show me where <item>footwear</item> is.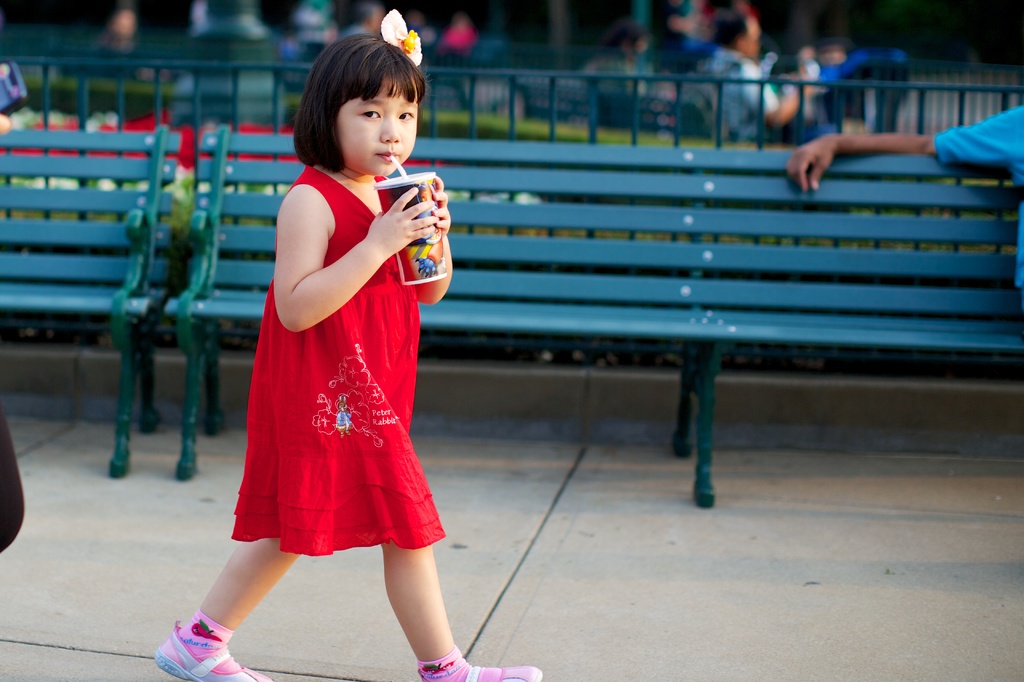
<item>footwear</item> is at [x1=413, y1=658, x2=534, y2=681].
